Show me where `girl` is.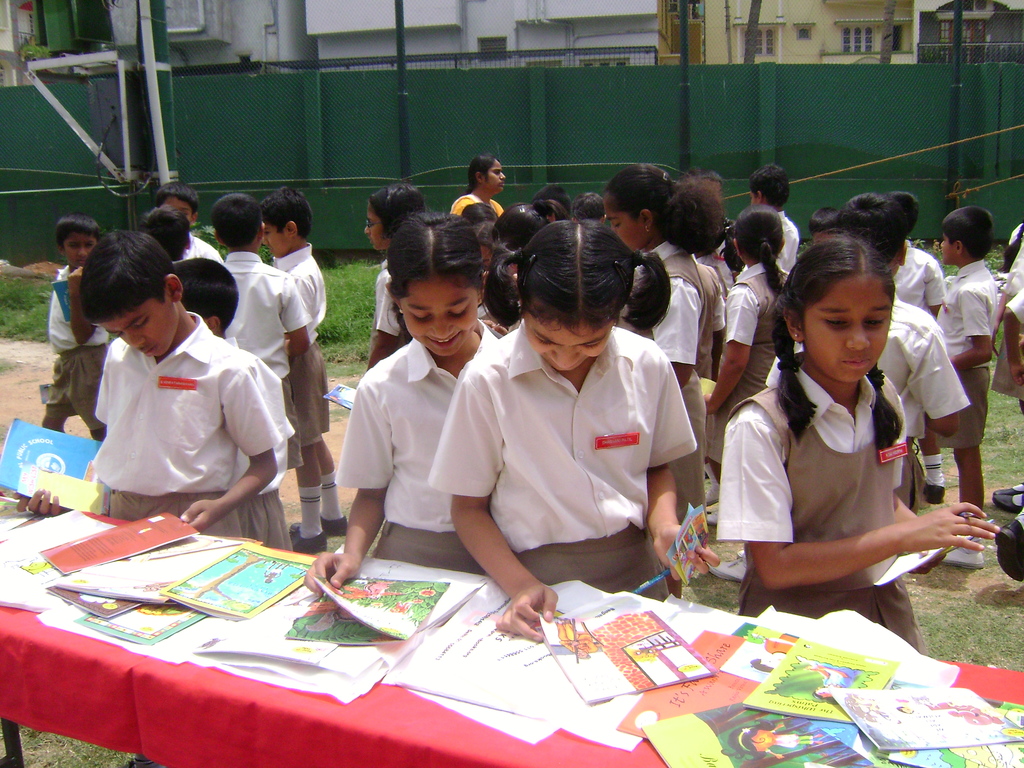
`girl` is at Rect(490, 200, 551, 327).
